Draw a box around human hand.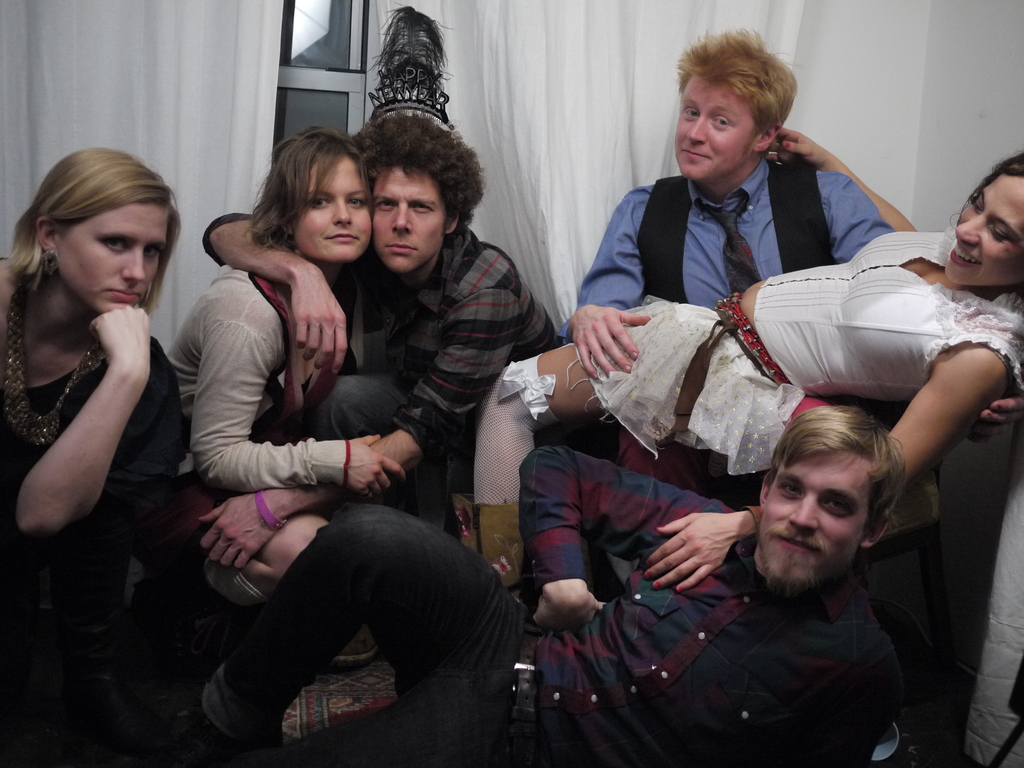
[x1=339, y1=433, x2=410, y2=506].
